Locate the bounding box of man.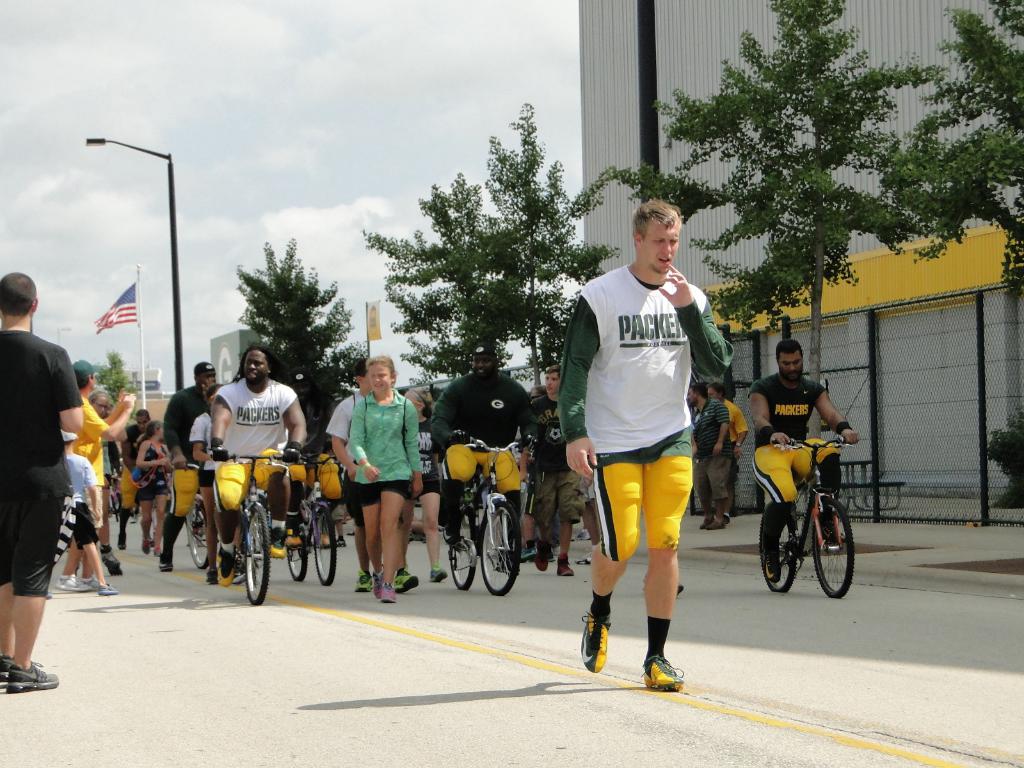
Bounding box: pyautogui.locateOnScreen(556, 196, 732, 692).
